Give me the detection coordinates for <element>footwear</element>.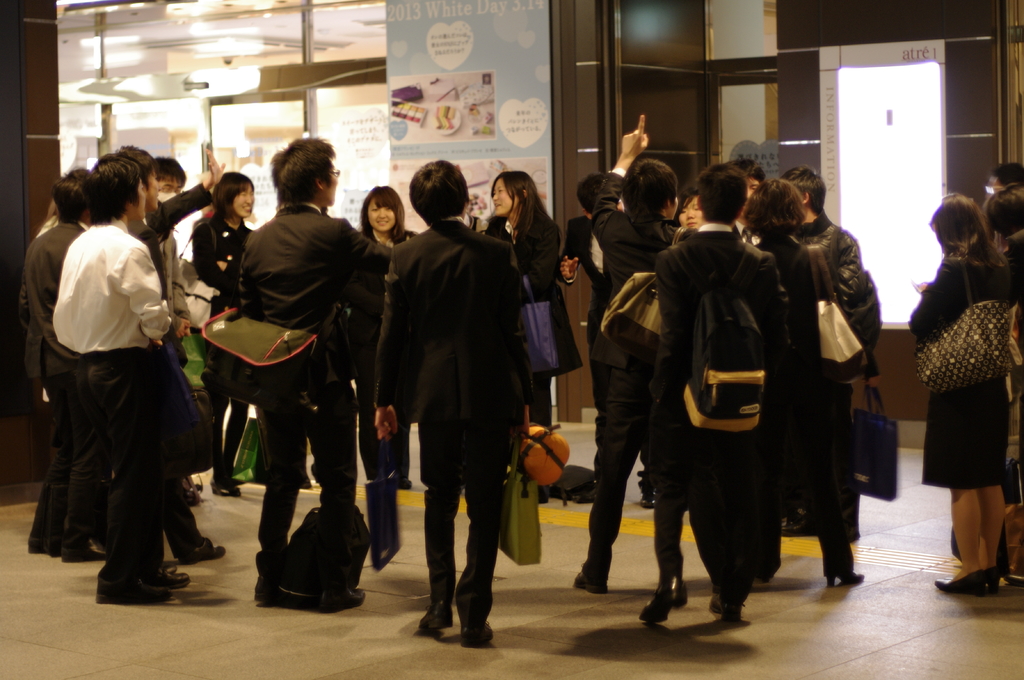
box(148, 565, 192, 582).
